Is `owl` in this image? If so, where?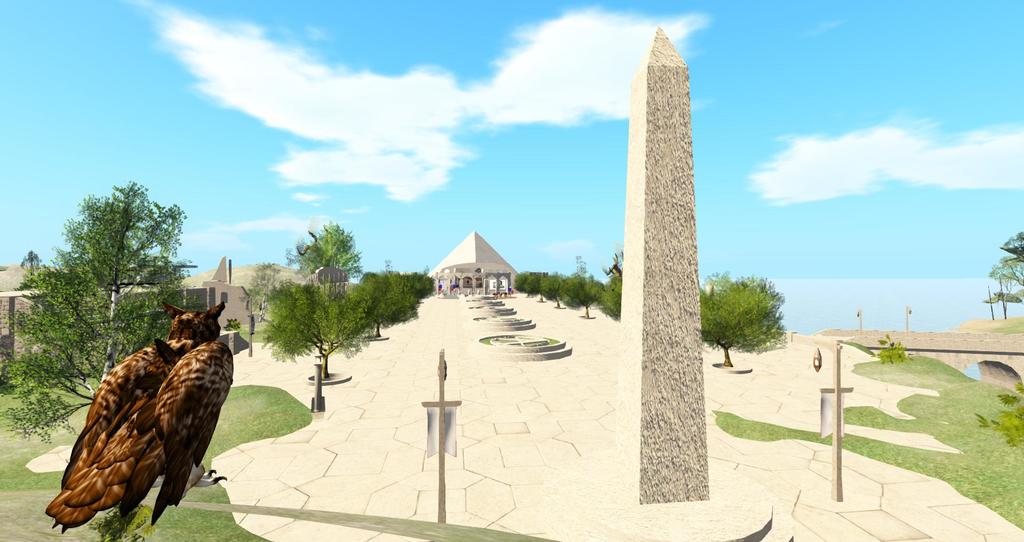
Yes, at BBox(43, 285, 240, 541).
